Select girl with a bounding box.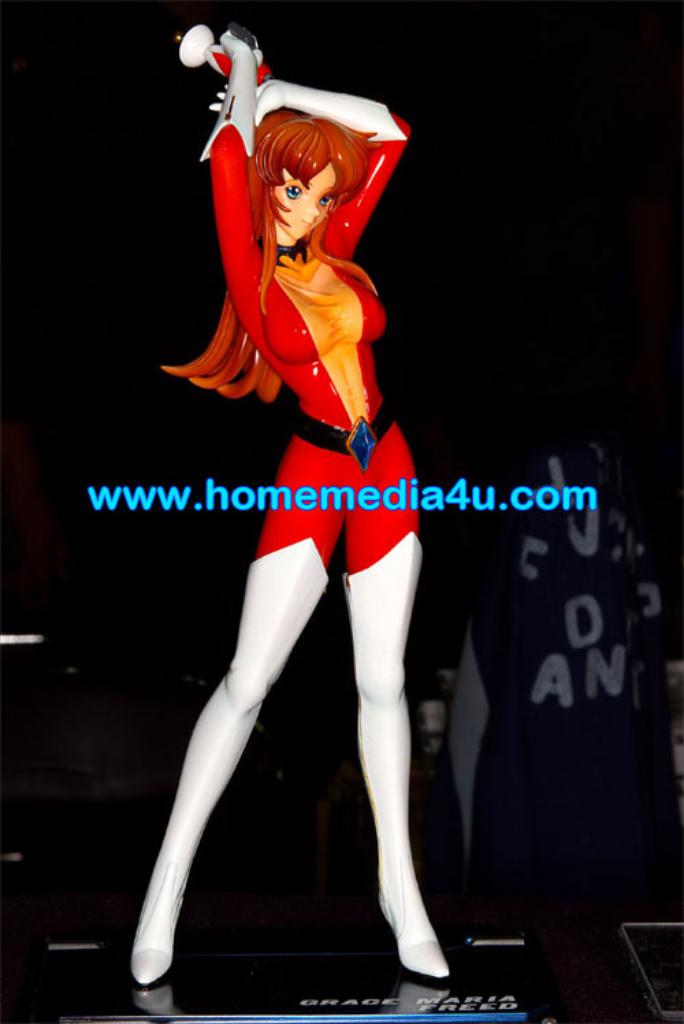
(x1=123, y1=4, x2=456, y2=984).
